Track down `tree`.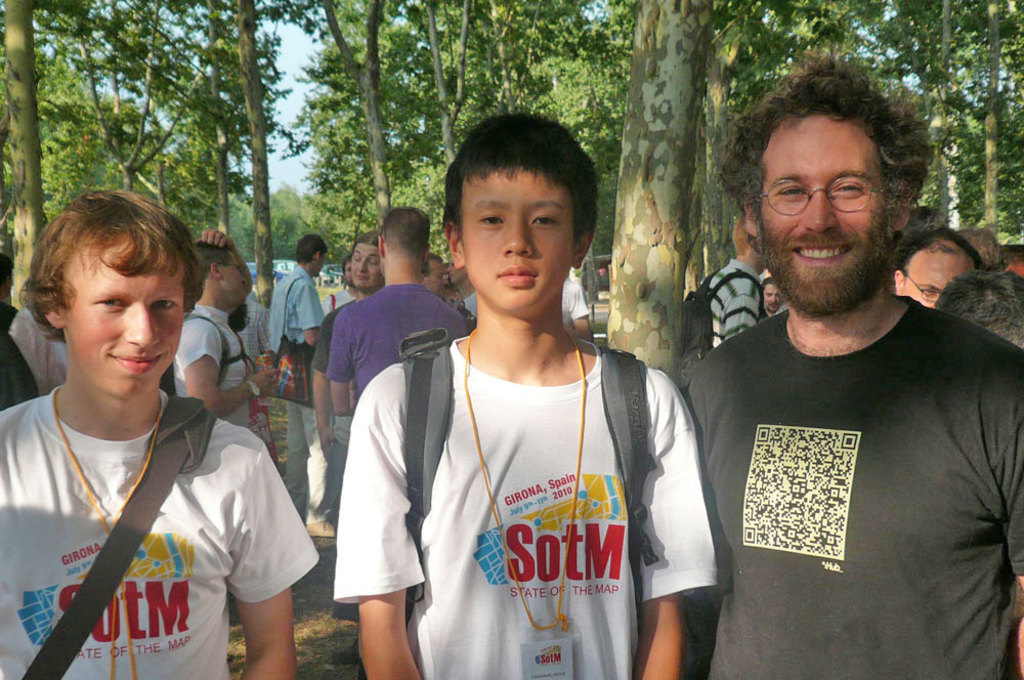
Tracked to [677,1,894,308].
